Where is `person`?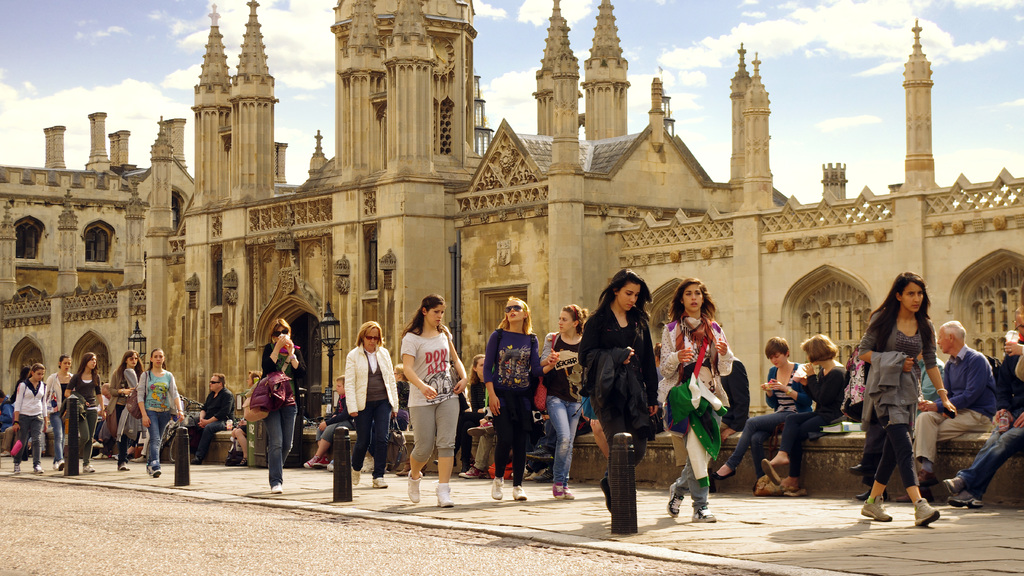
bbox=[541, 302, 584, 498].
